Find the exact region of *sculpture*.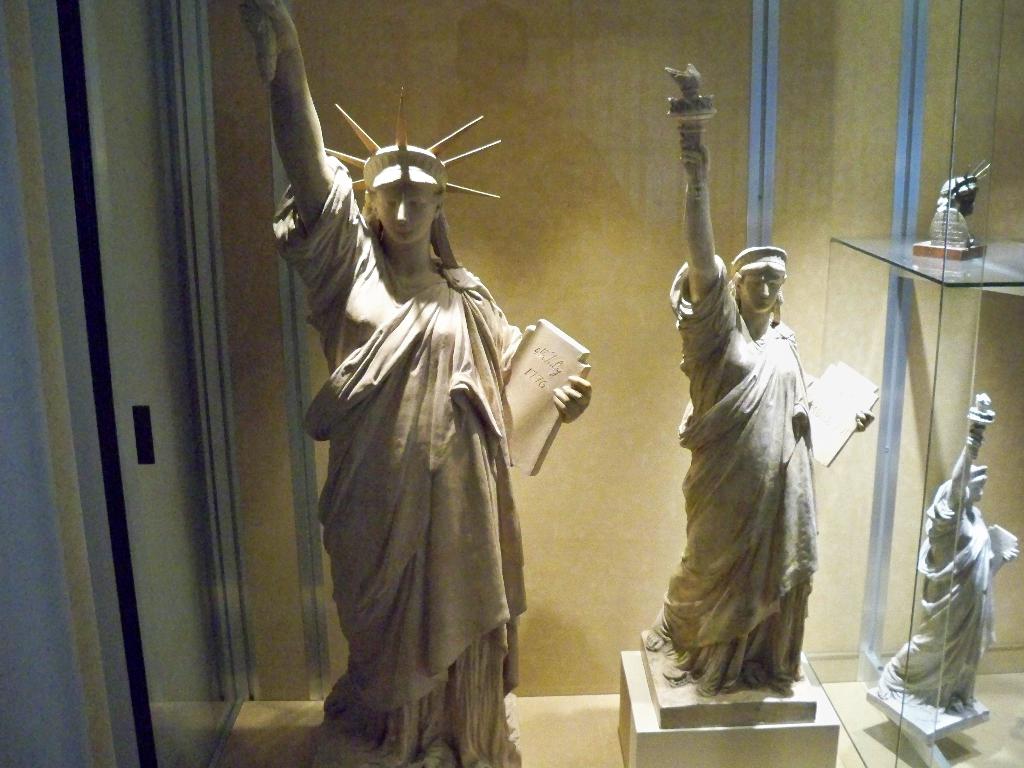
Exact region: box=[276, 75, 580, 767].
